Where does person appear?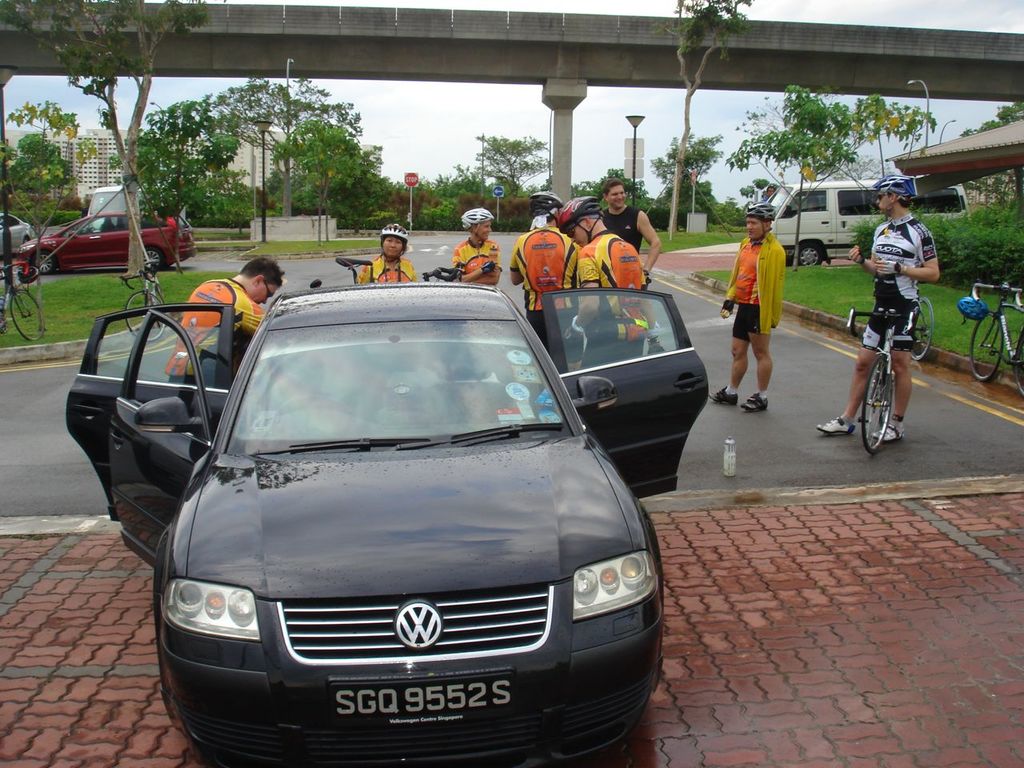
Appears at bbox=[356, 224, 418, 285].
